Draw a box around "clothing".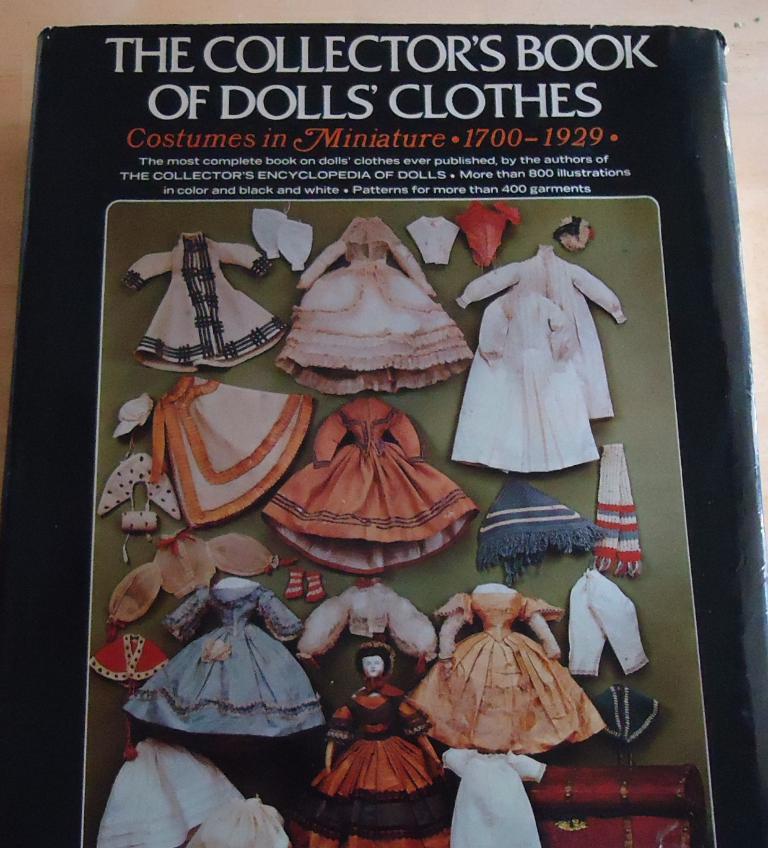
x1=325 y1=704 x2=441 y2=800.
